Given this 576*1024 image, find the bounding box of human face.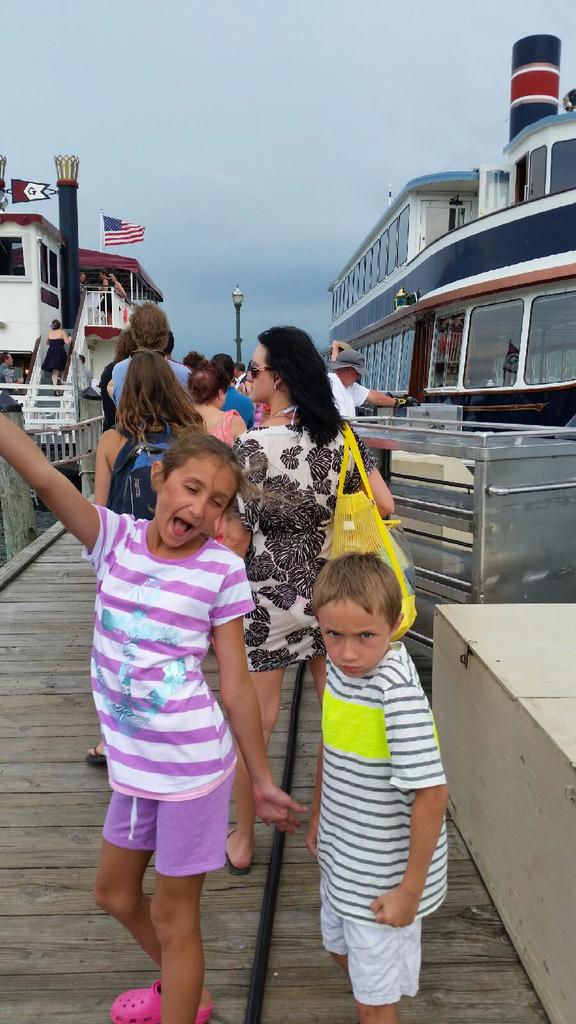
box=[156, 450, 240, 552].
